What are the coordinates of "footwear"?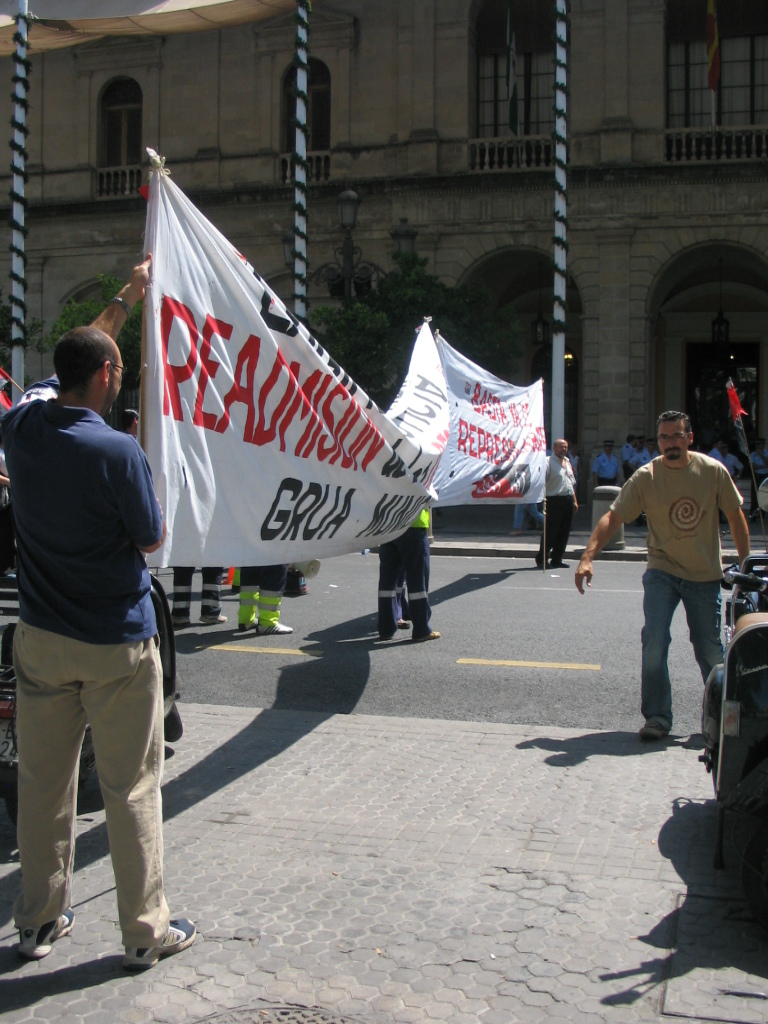
bbox(103, 901, 188, 967).
